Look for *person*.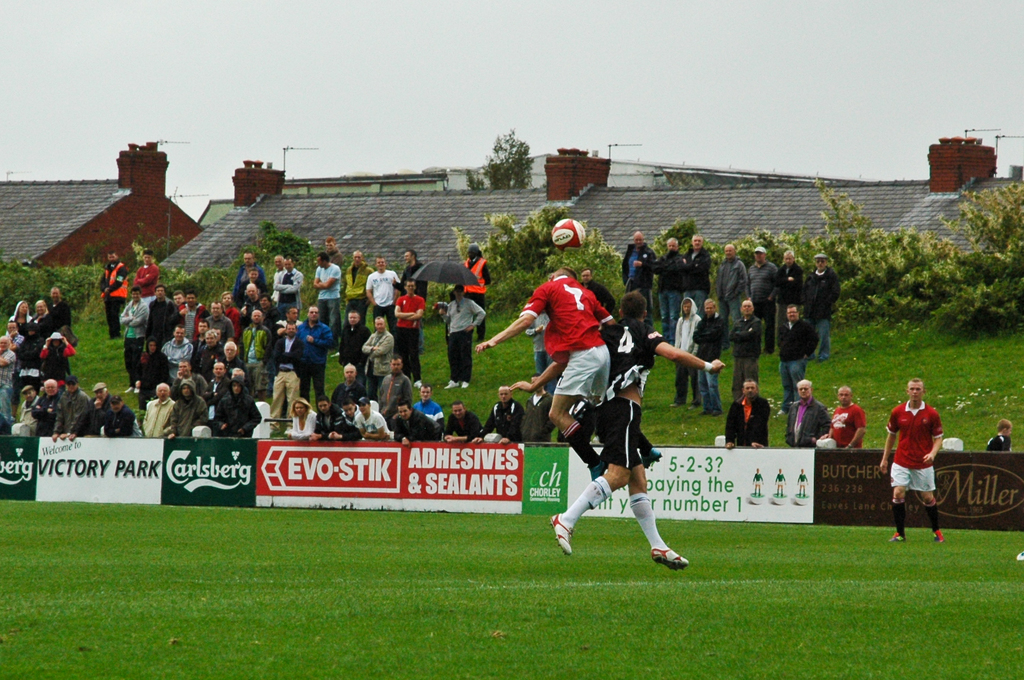
Found: (left=621, top=231, right=655, bottom=306).
